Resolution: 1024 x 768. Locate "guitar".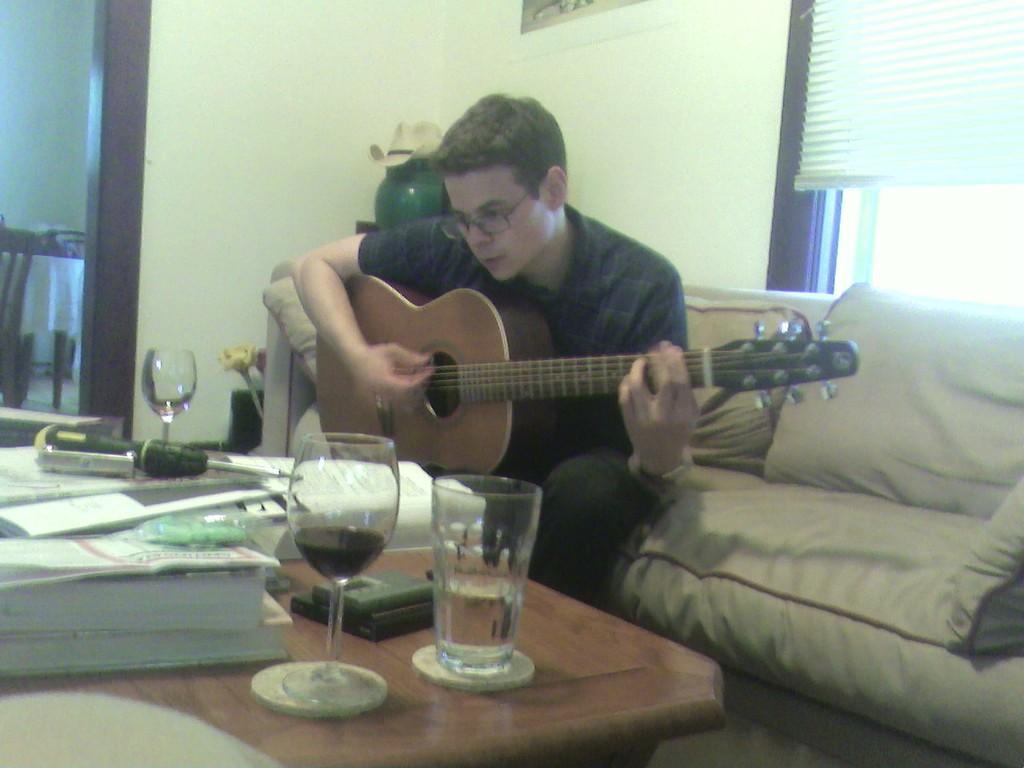
(left=270, top=265, right=877, bottom=502).
